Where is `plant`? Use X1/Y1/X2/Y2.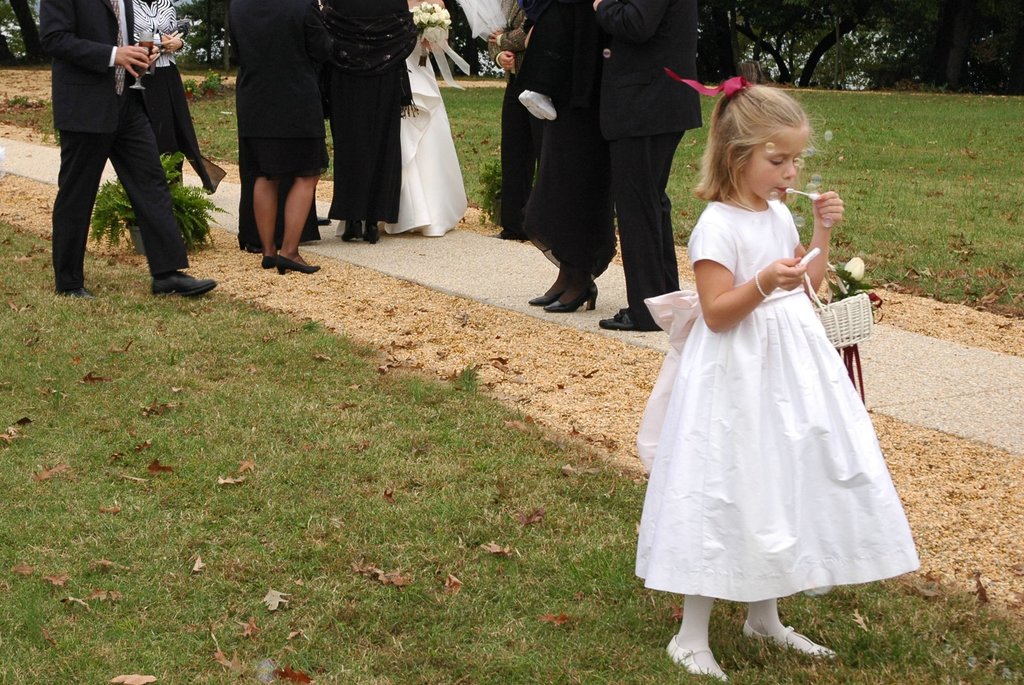
90/137/223/250.
